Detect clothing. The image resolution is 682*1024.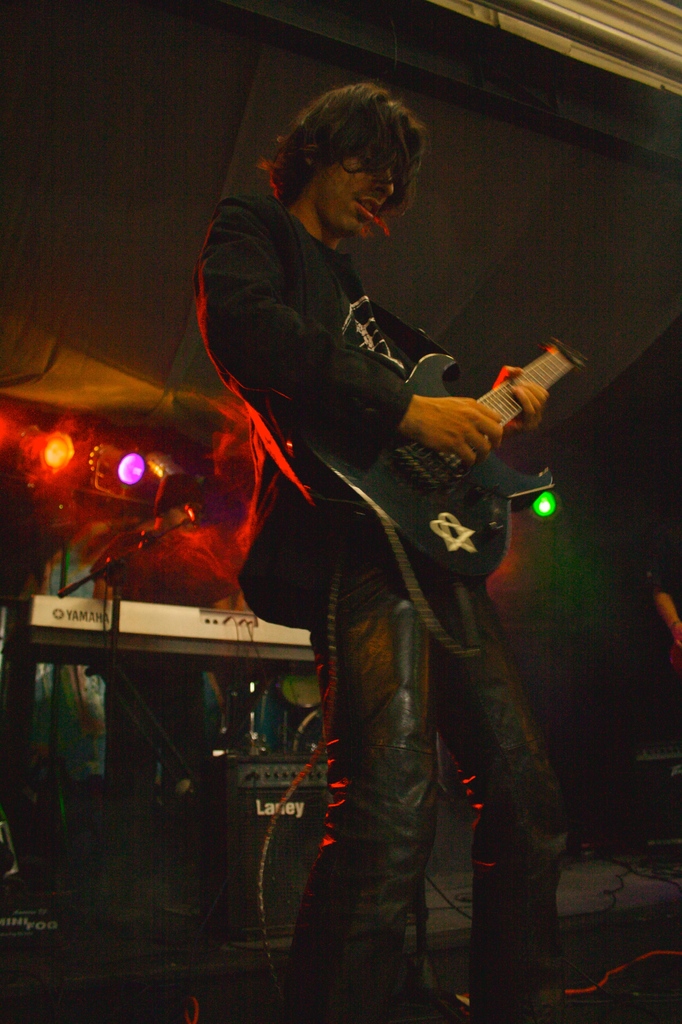
bbox=[644, 524, 681, 618].
